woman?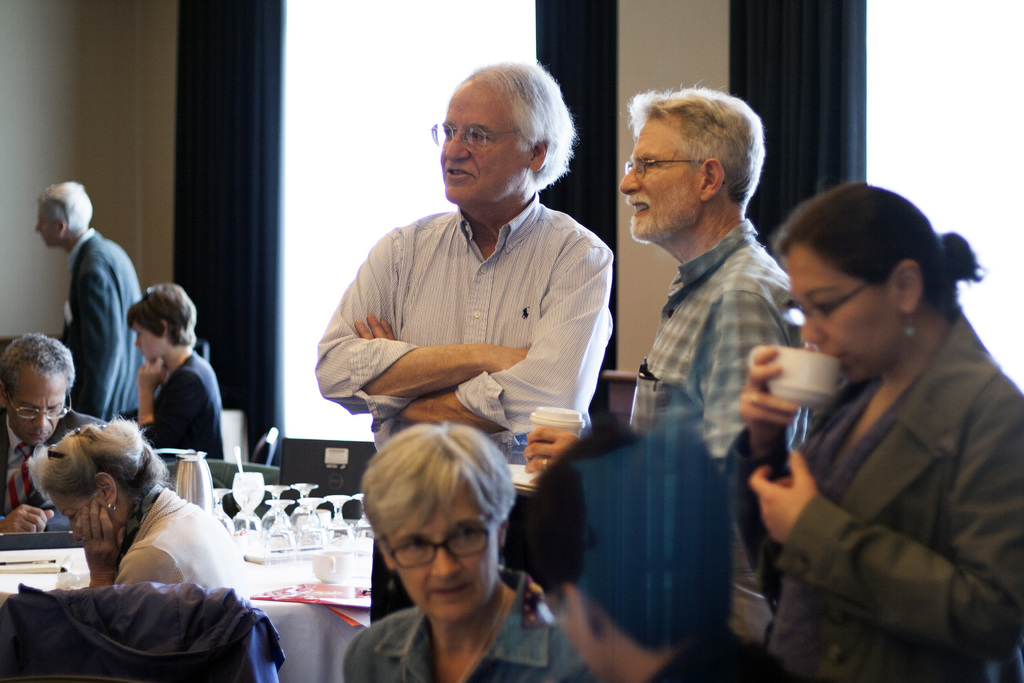
detection(305, 401, 582, 678)
